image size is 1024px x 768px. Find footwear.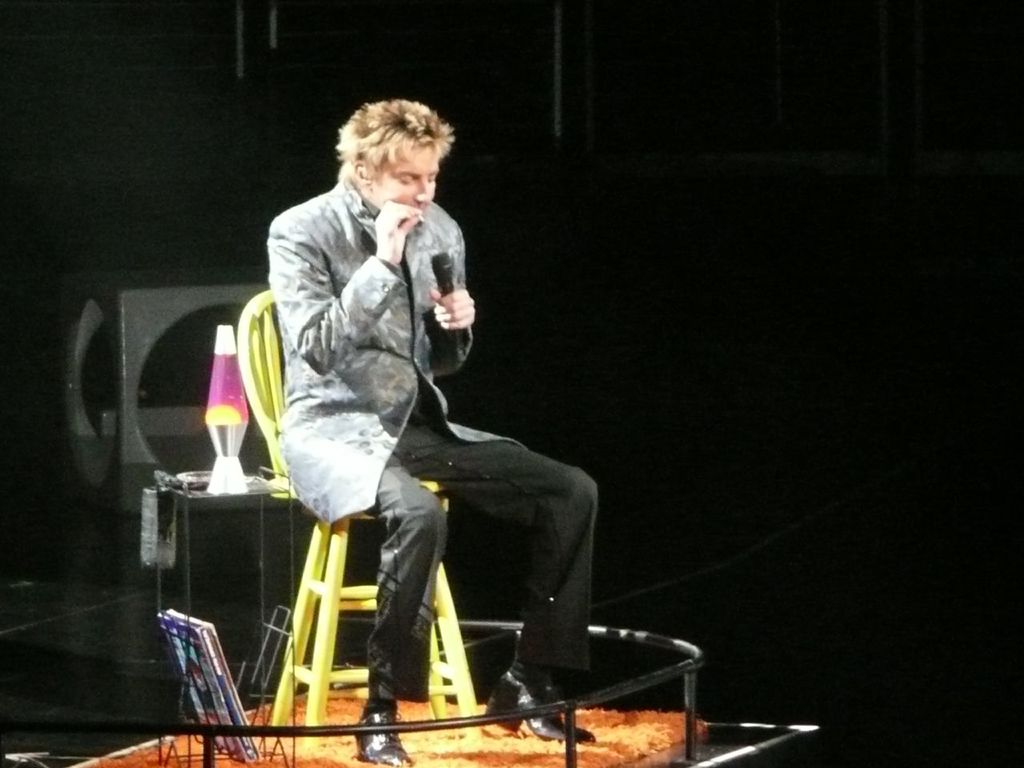
353, 704, 415, 767.
